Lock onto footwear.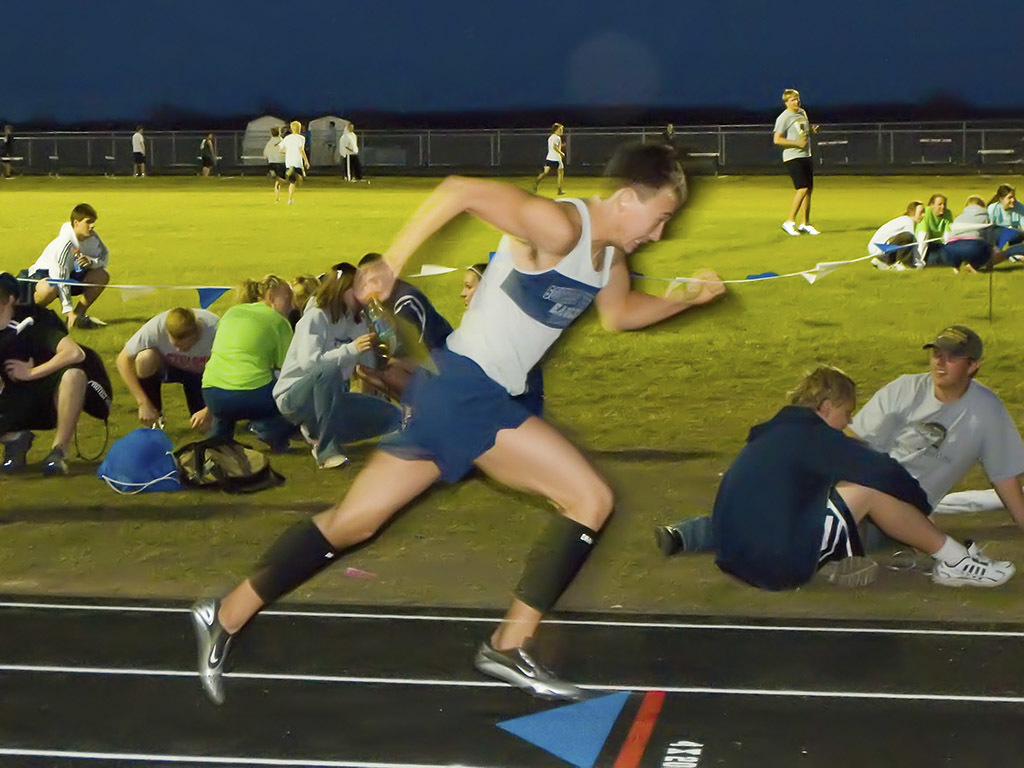
Locked: {"left": 810, "top": 552, "right": 883, "bottom": 594}.
